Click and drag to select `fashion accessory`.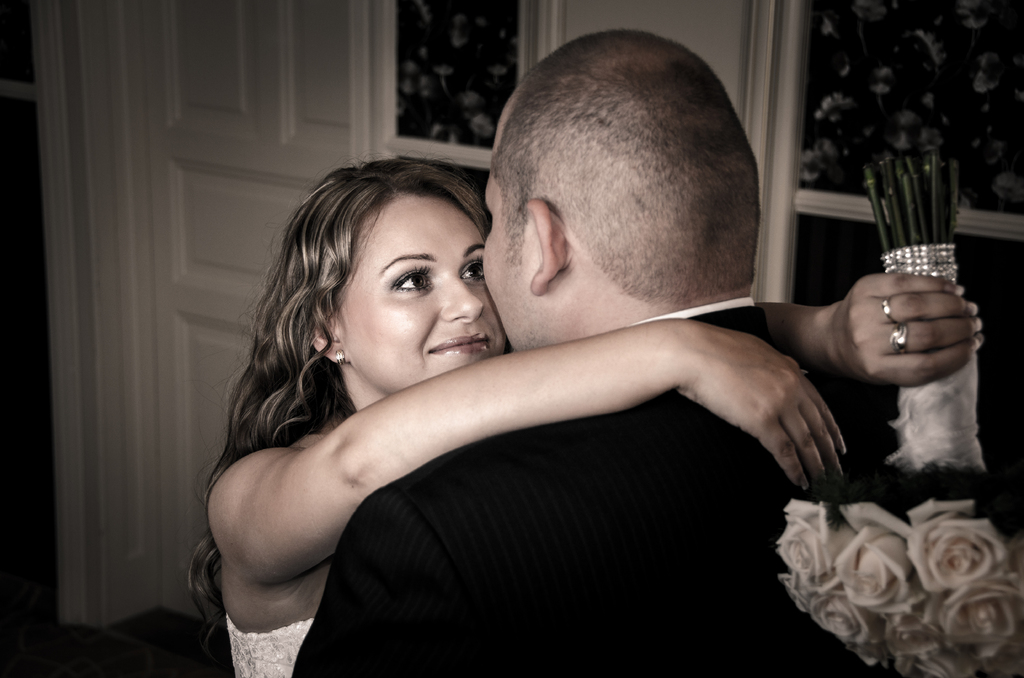
Selection: left=893, top=325, right=908, bottom=352.
